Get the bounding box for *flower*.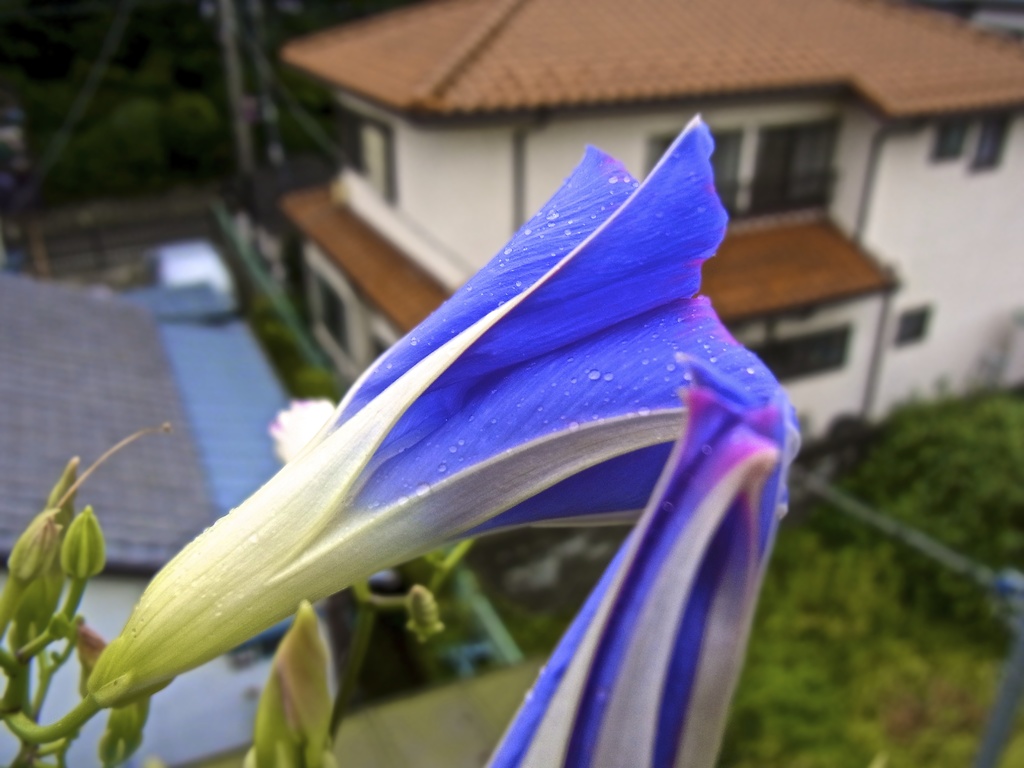
(x1=26, y1=65, x2=893, y2=765).
